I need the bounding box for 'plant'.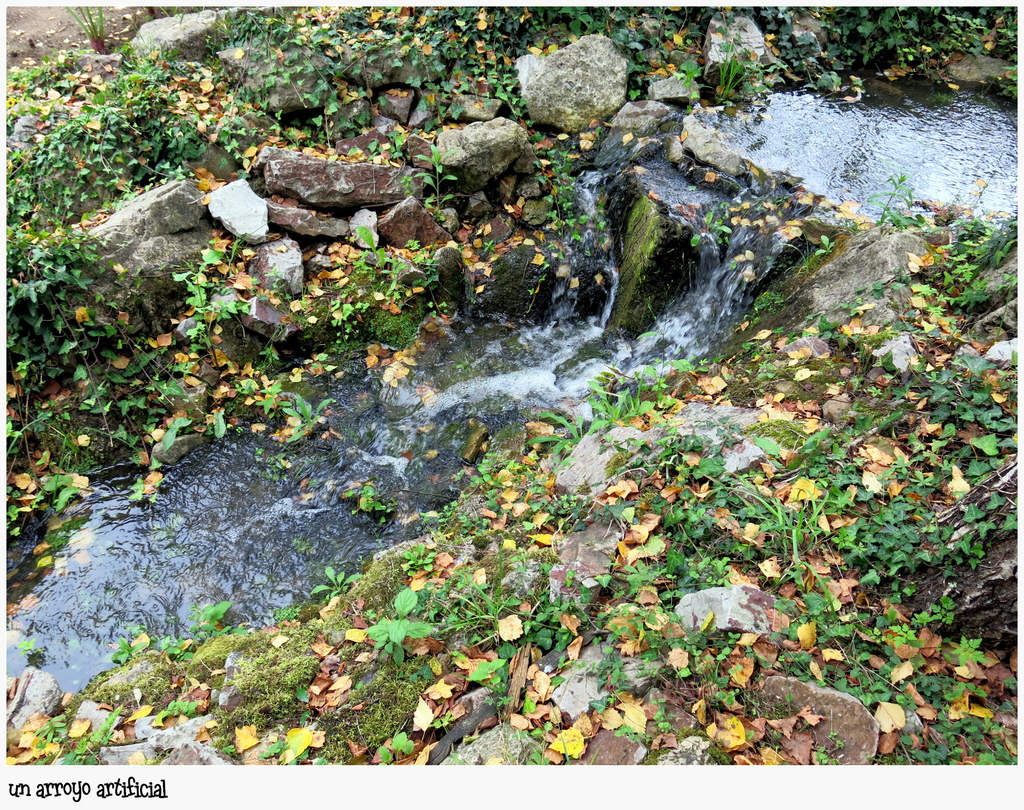
Here it is: <bbox>950, 630, 986, 670</bbox>.
